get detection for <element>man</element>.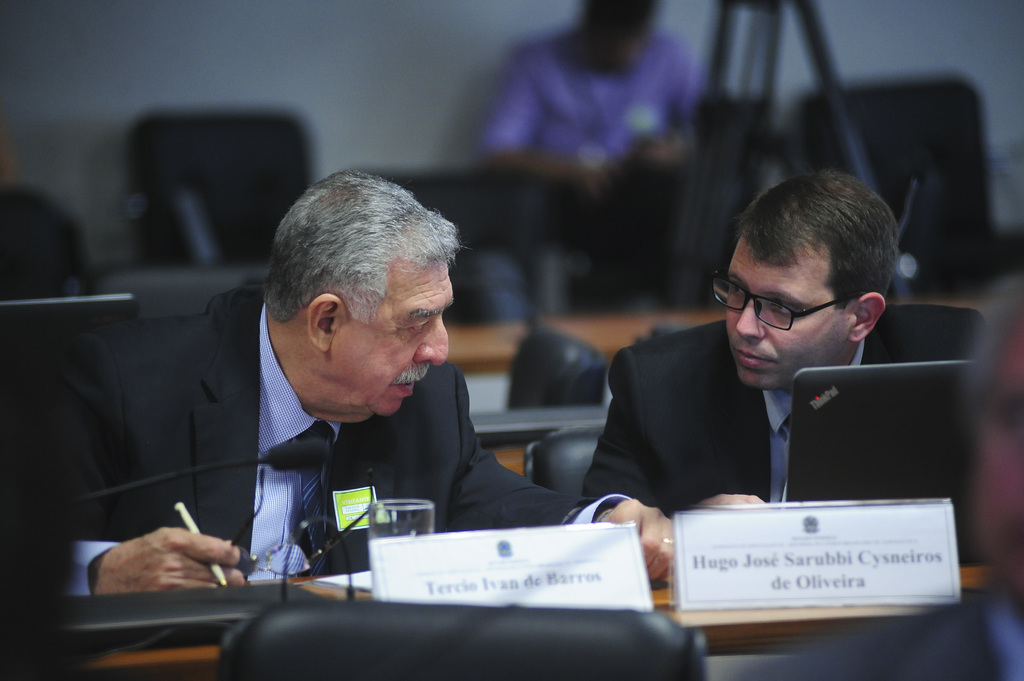
Detection: <box>741,268,1023,680</box>.
